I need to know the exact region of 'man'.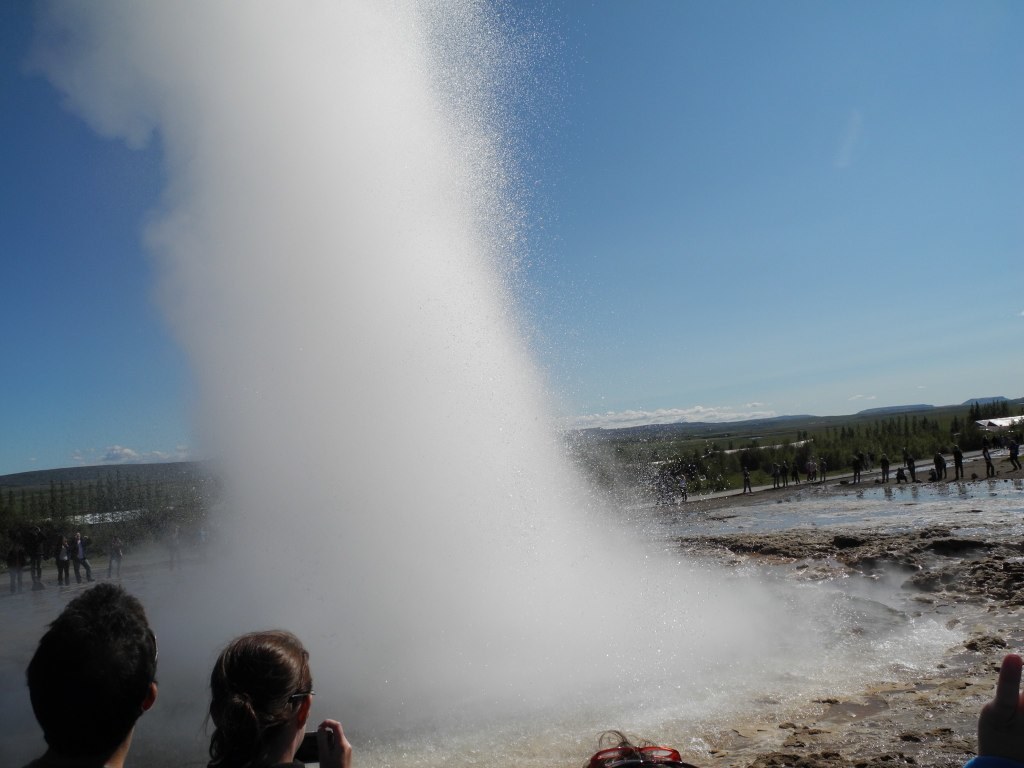
Region: bbox=(956, 447, 965, 480).
